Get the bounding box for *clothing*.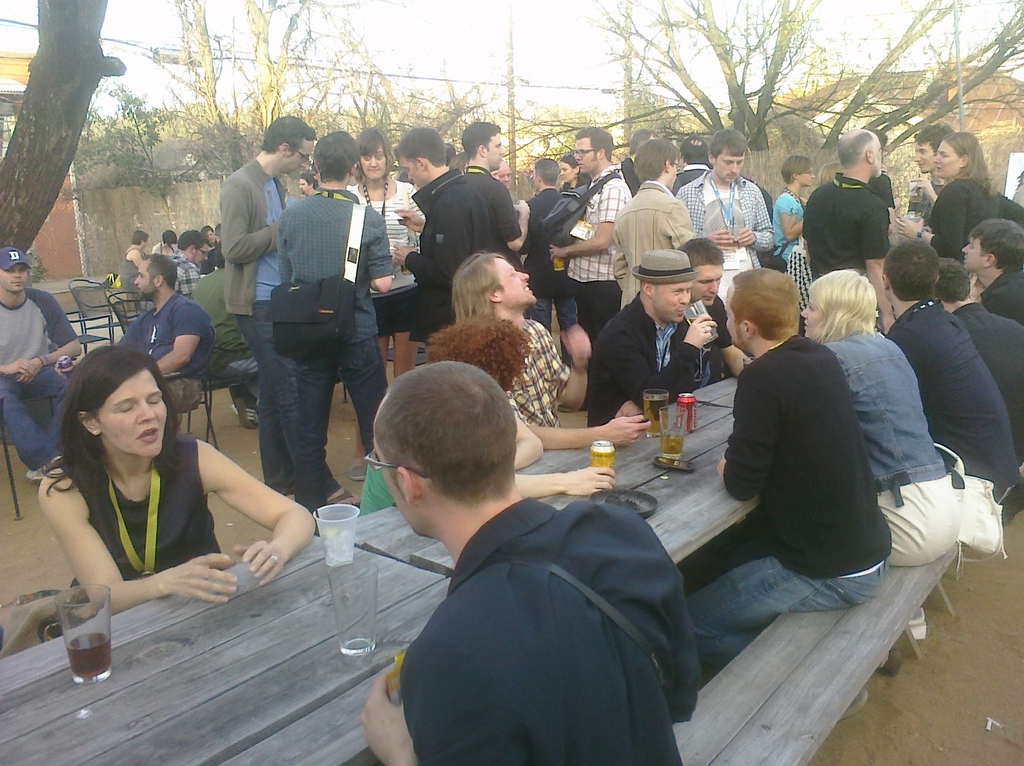
[119,298,210,406].
